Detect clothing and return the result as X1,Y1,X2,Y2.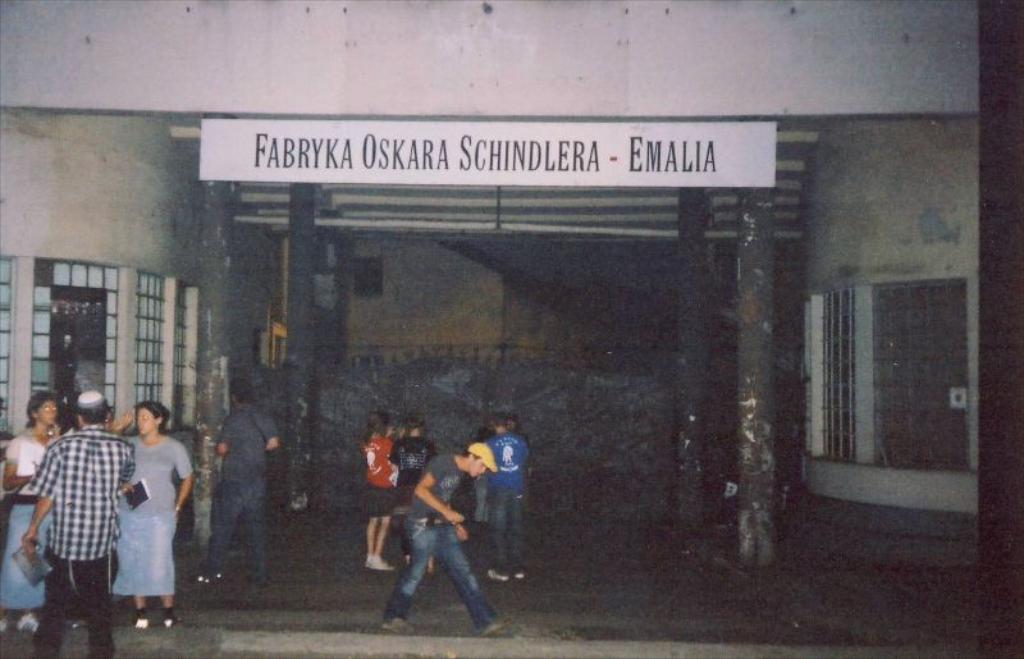
381,454,500,636.
